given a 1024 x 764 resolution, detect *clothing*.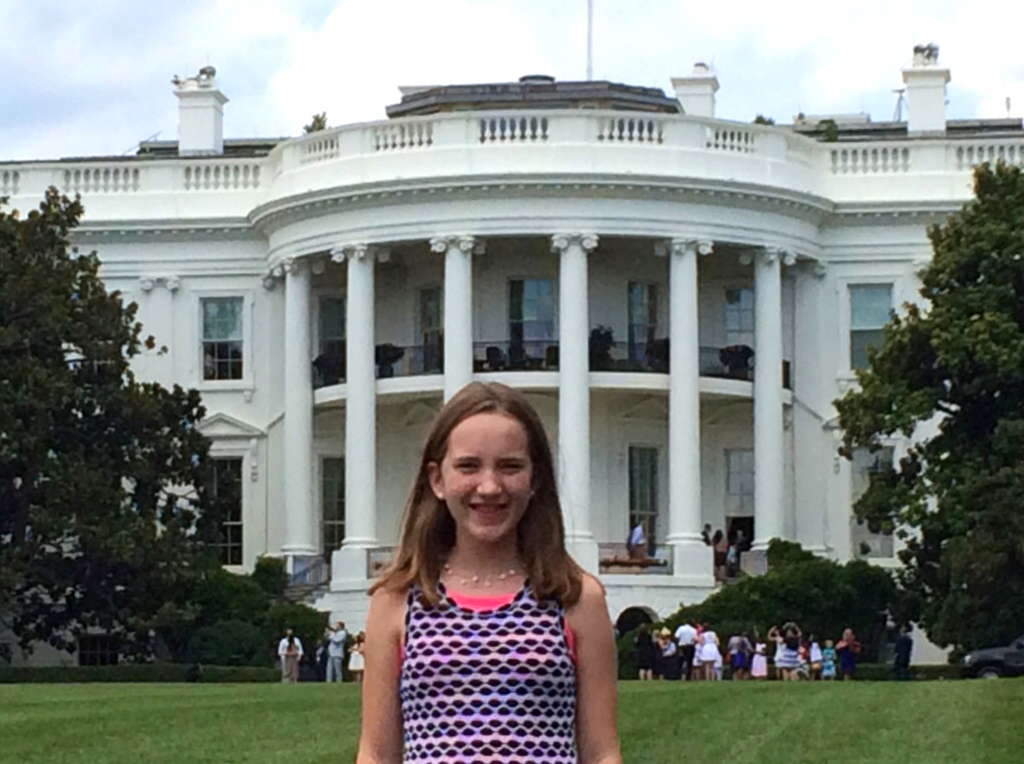
left=825, top=642, right=839, bottom=669.
